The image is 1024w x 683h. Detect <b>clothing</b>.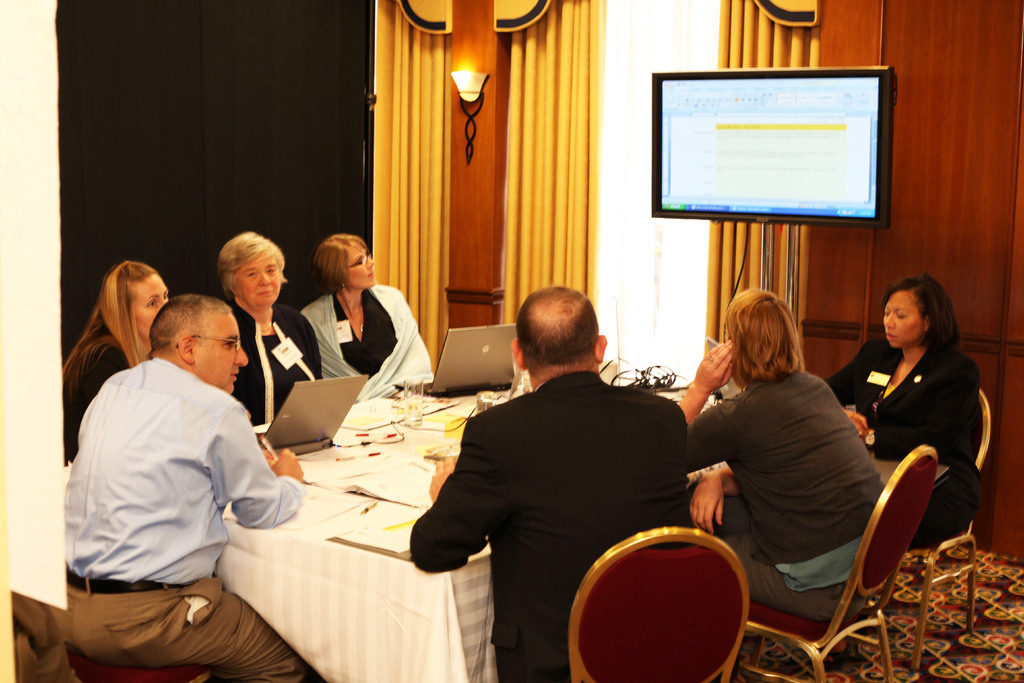
Detection: rect(817, 314, 982, 513).
